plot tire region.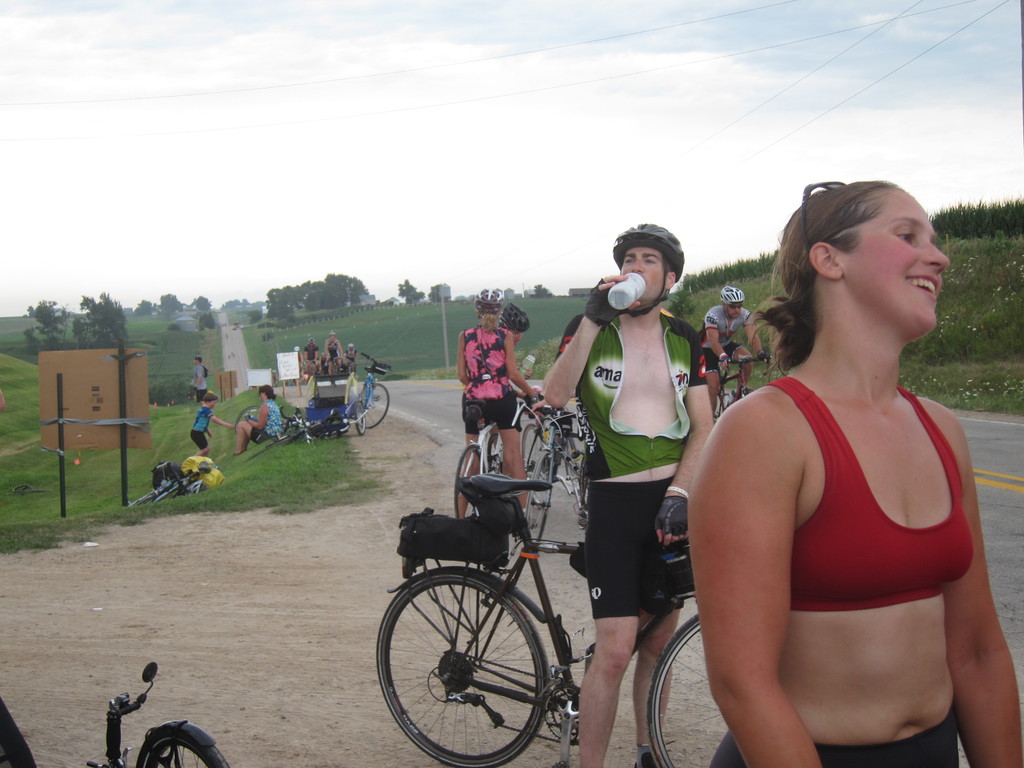
Plotted at {"x1": 647, "y1": 617, "x2": 732, "y2": 767}.
